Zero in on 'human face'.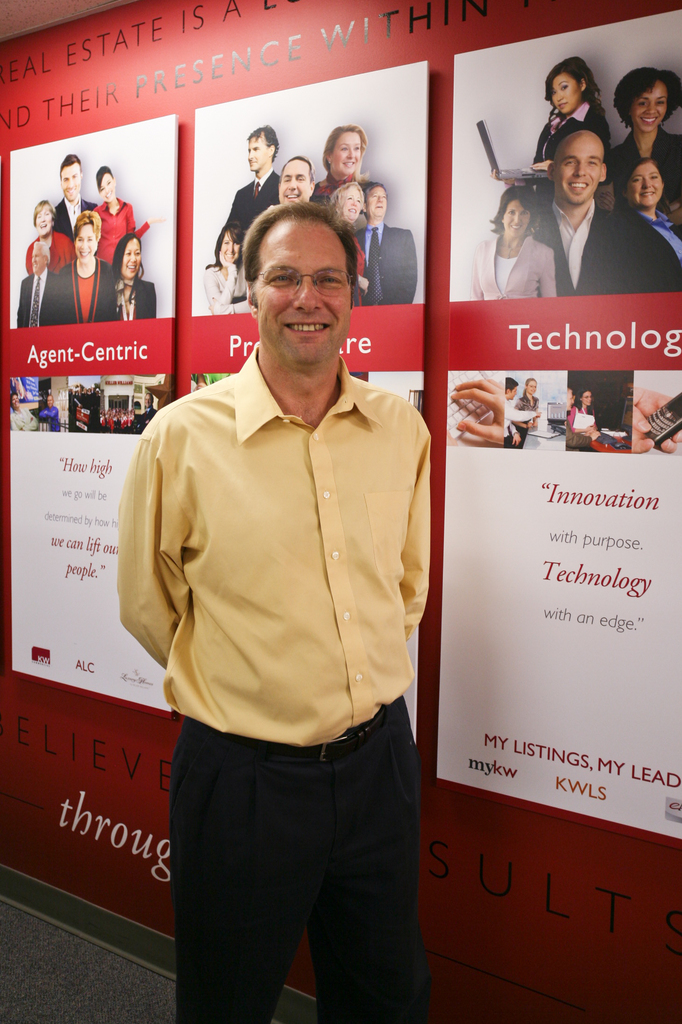
Zeroed in: BBox(333, 188, 365, 228).
